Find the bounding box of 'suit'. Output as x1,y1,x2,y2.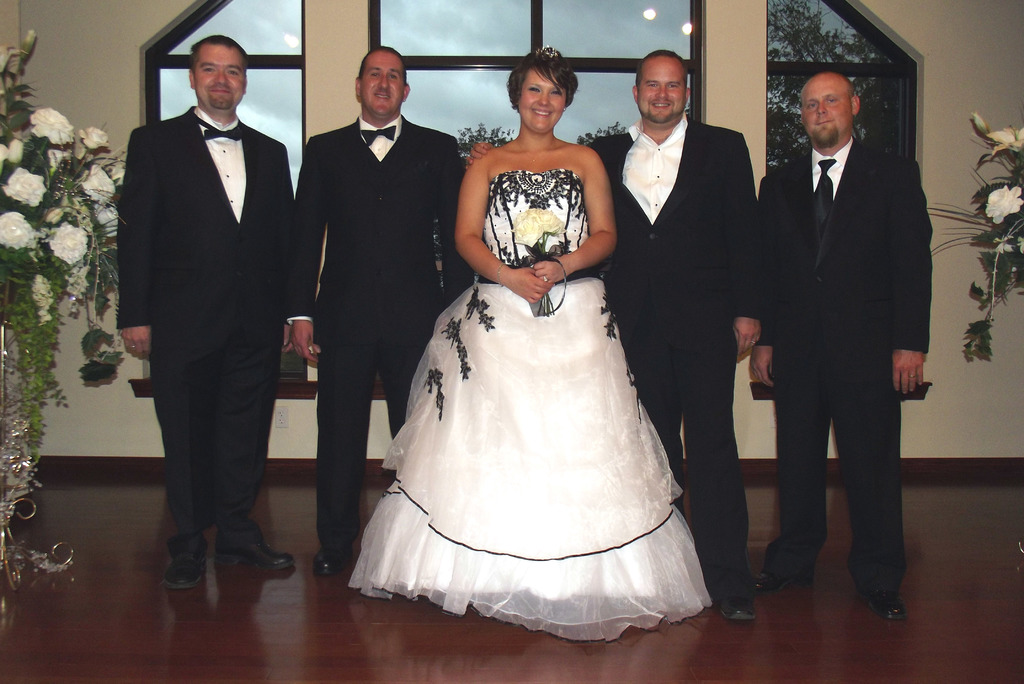
756,60,932,607.
